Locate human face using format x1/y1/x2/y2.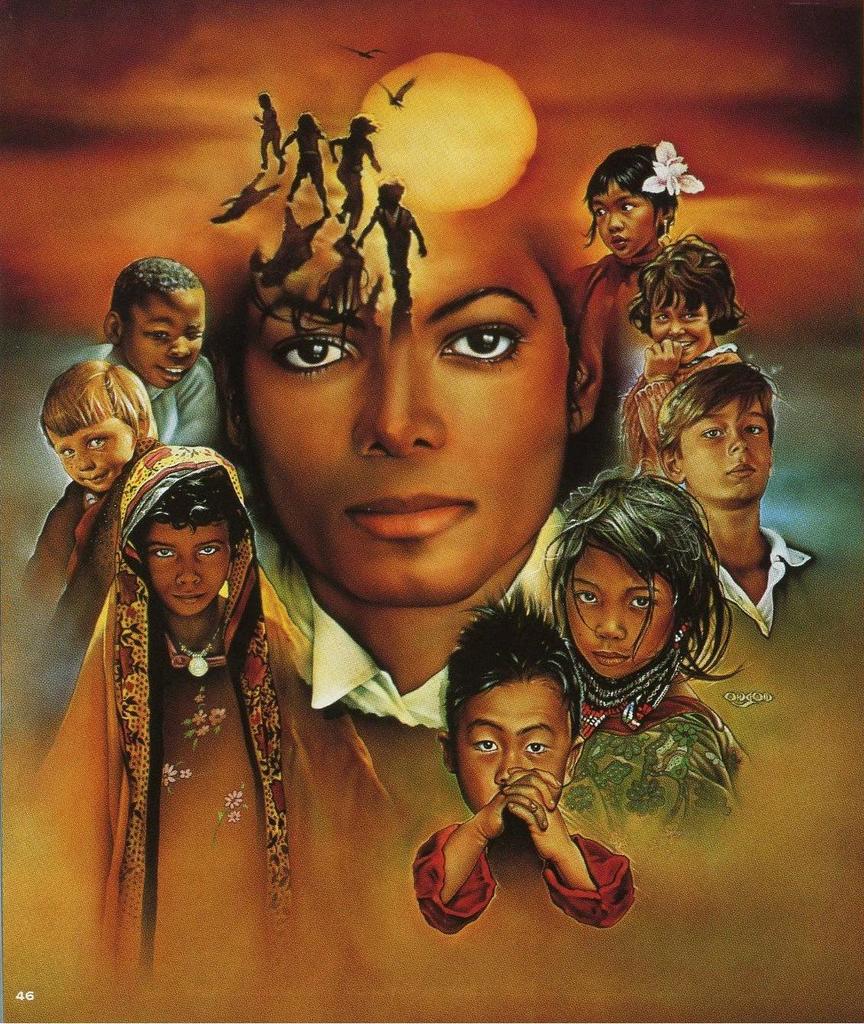
594/185/659/258.
